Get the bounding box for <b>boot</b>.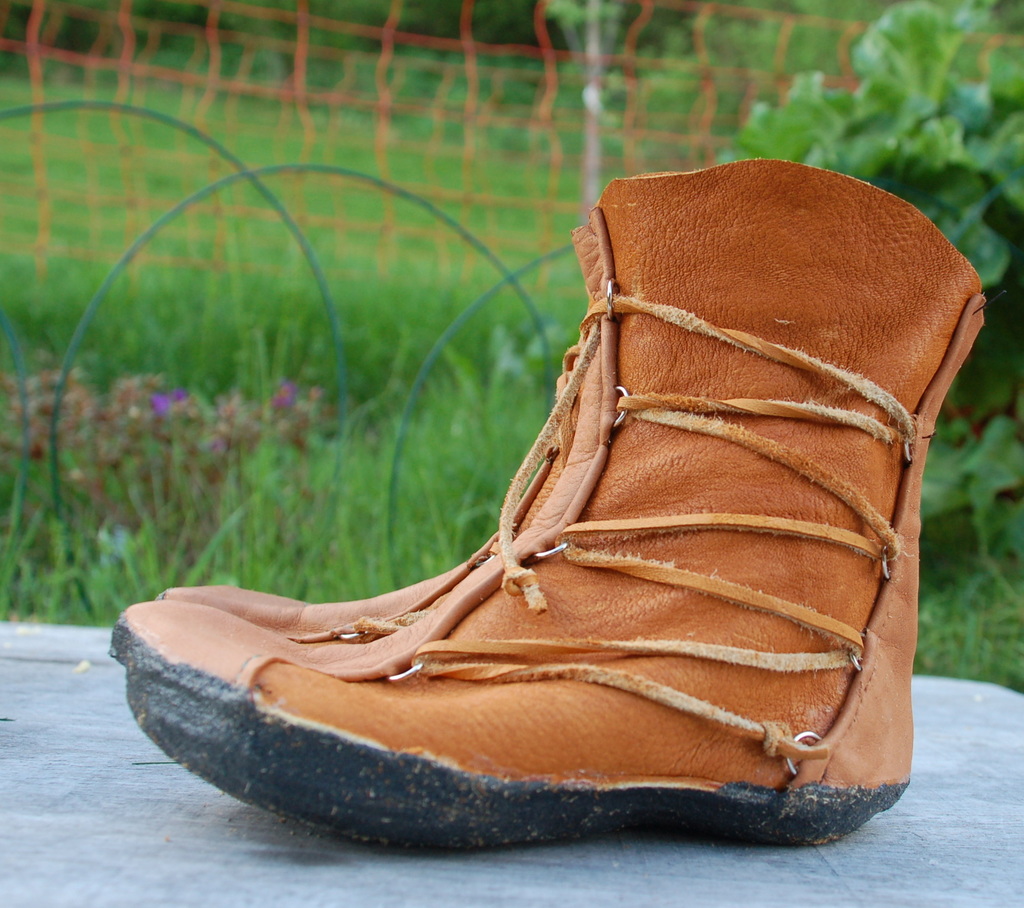
bbox=[110, 159, 988, 842].
